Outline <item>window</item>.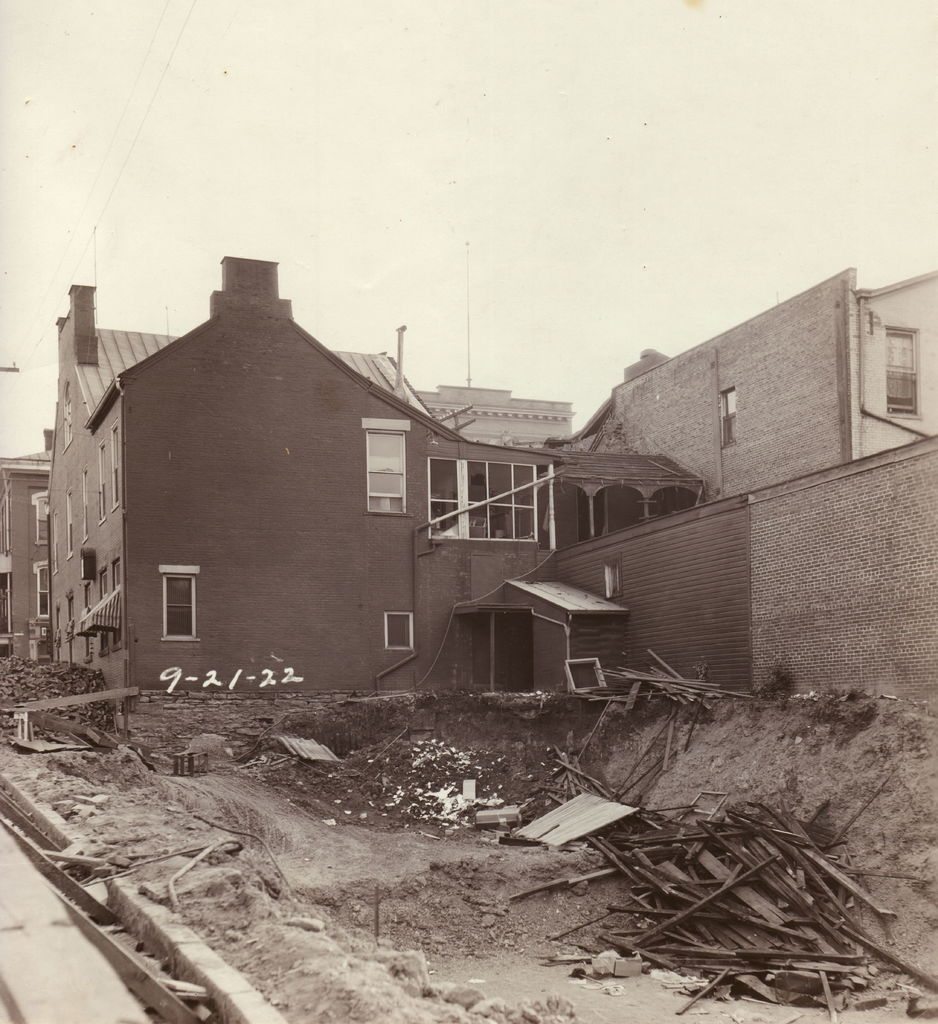
Outline: x1=61 y1=488 x2=81 y2=557.
